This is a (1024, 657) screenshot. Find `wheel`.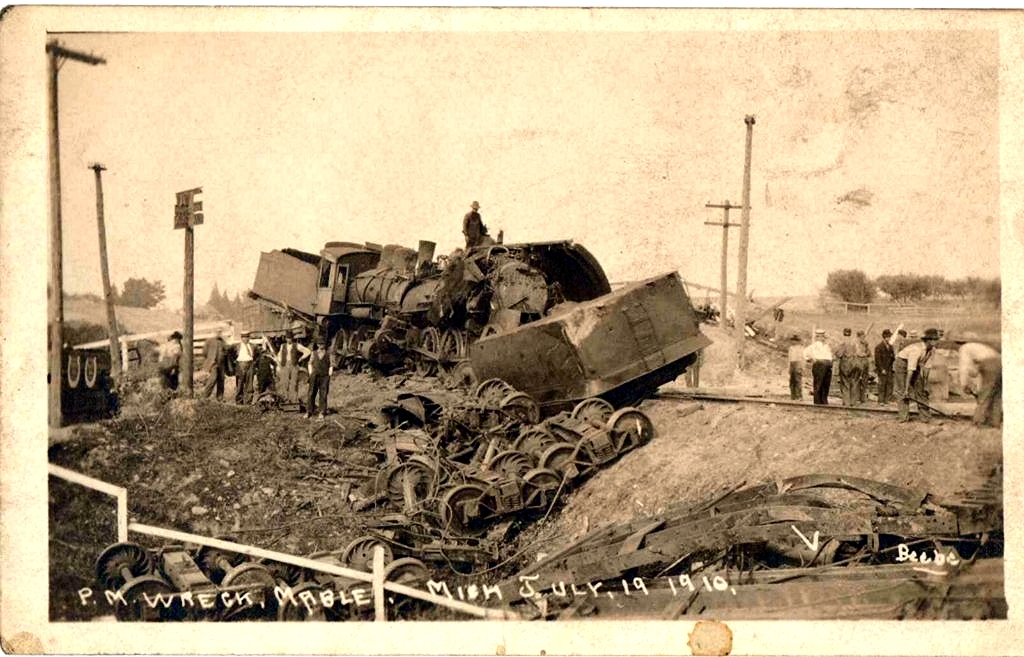
Bounding box: locate(509, 392, 540, 422).
